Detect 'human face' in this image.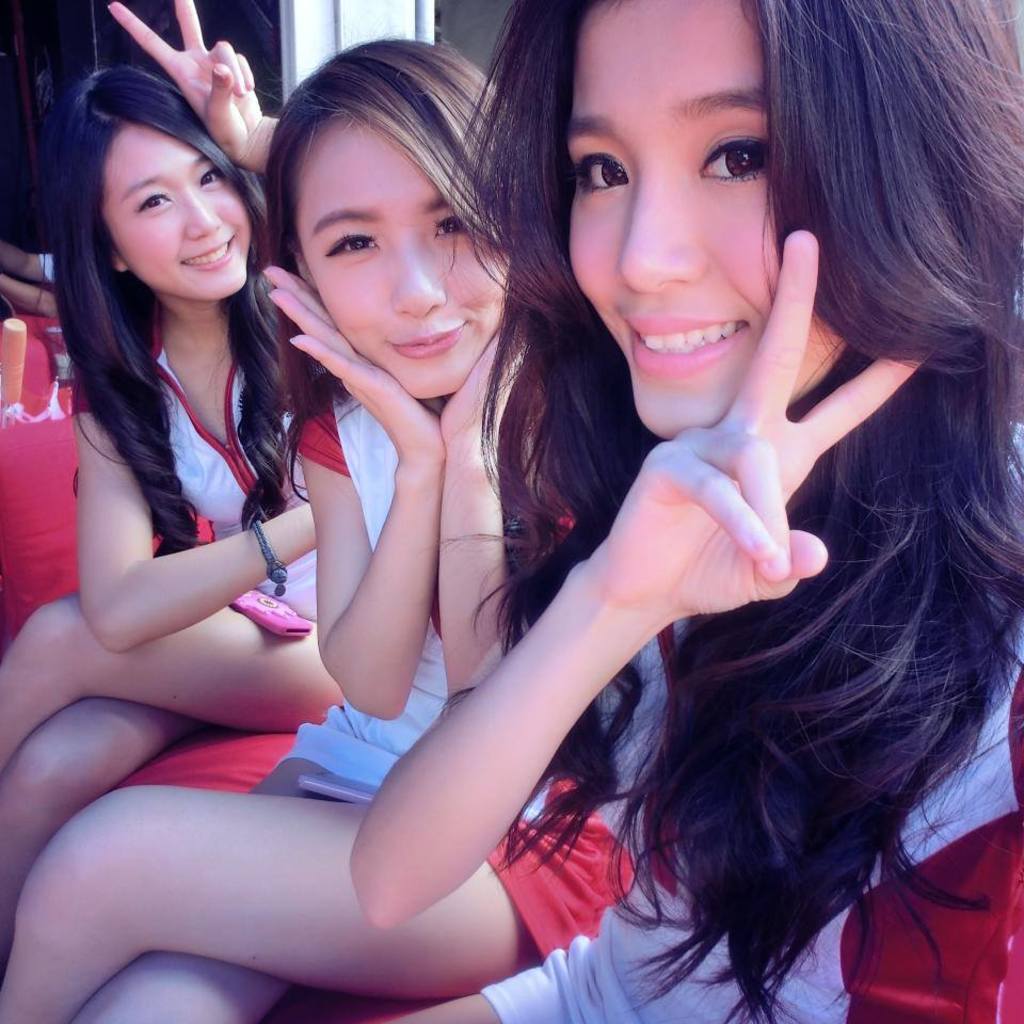
Detection: <region>100, 122, 252, 295</region>.
